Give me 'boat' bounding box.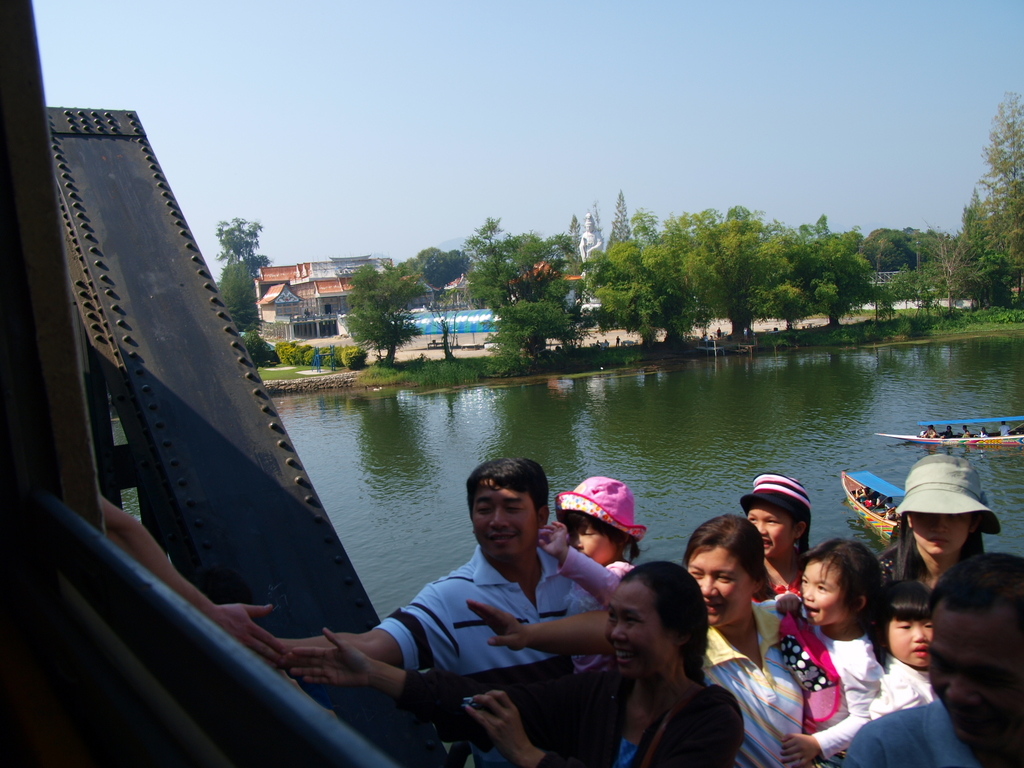
crop(842, 467, 898, 536).
